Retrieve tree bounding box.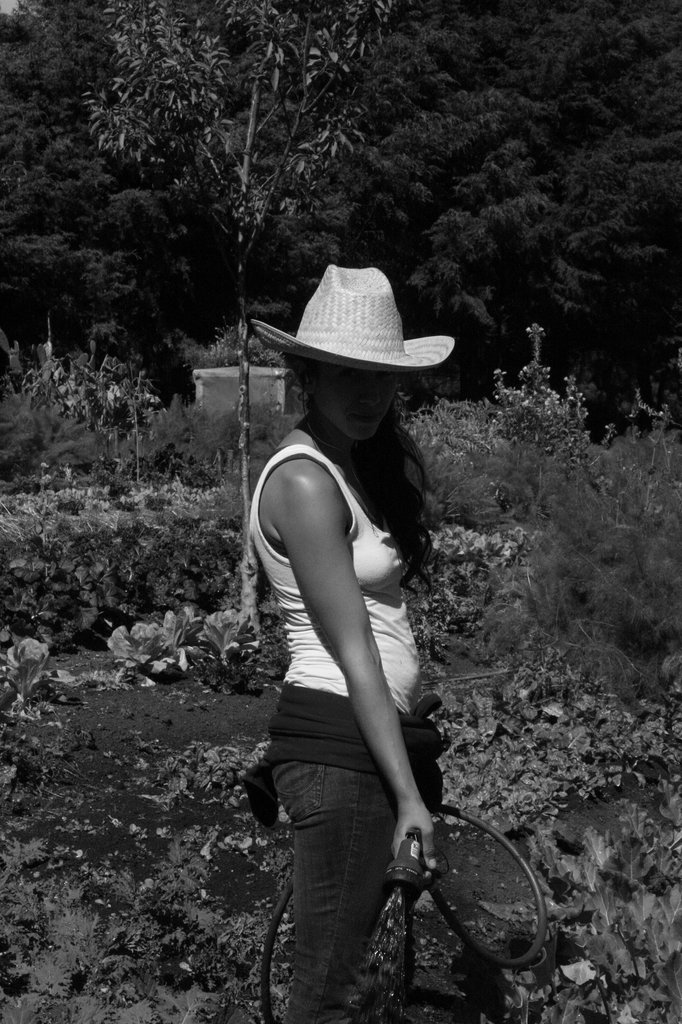
Bounding box: <box>74,0,394,642</box>.
